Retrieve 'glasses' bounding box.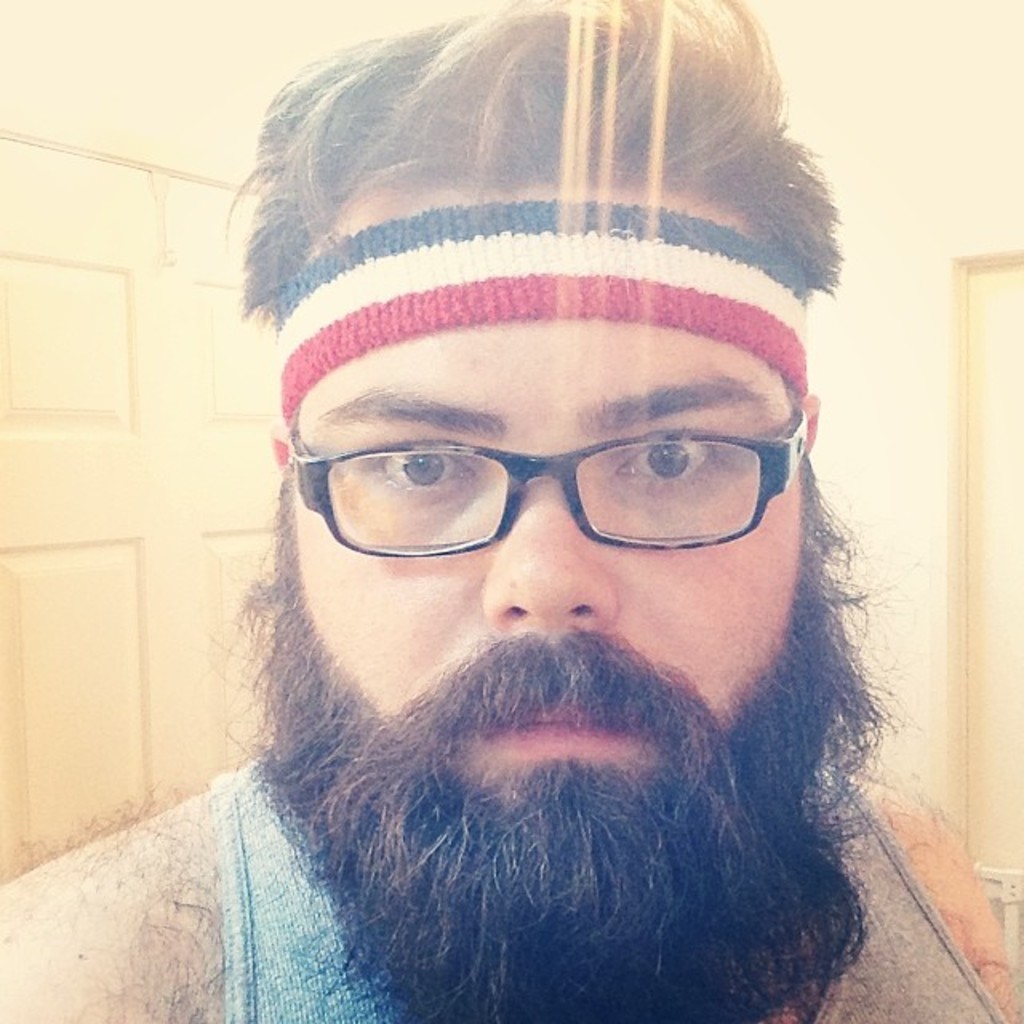
Bounding box: 213 368 818 597.
